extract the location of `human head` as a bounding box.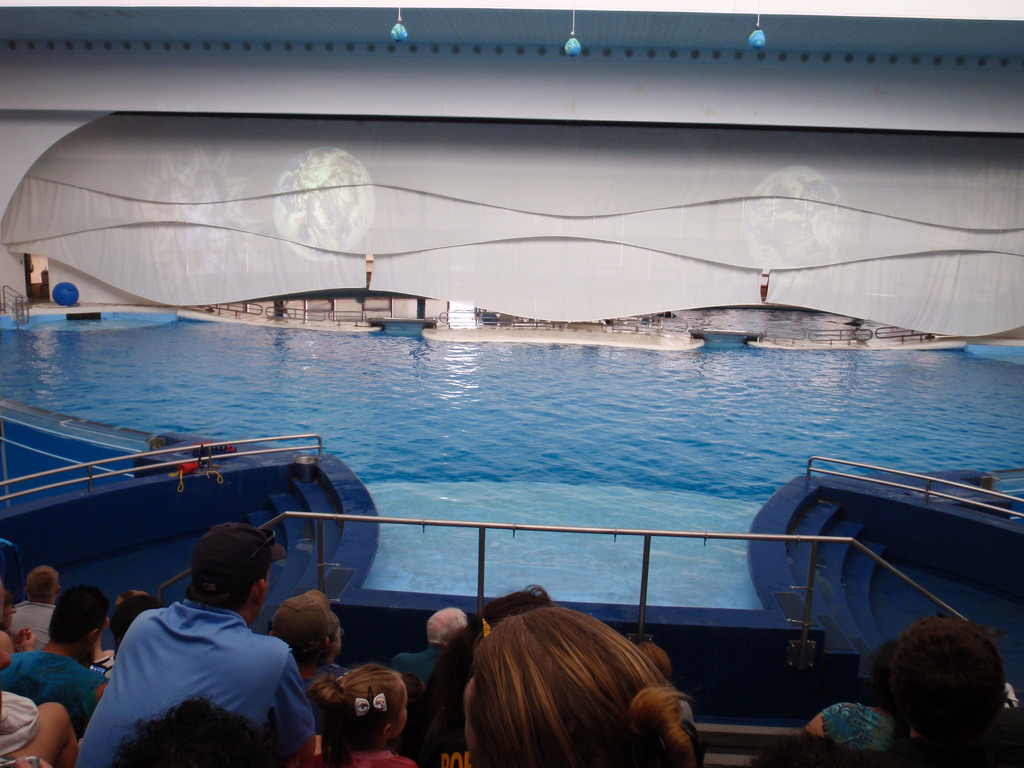
[272,593,342,671].
